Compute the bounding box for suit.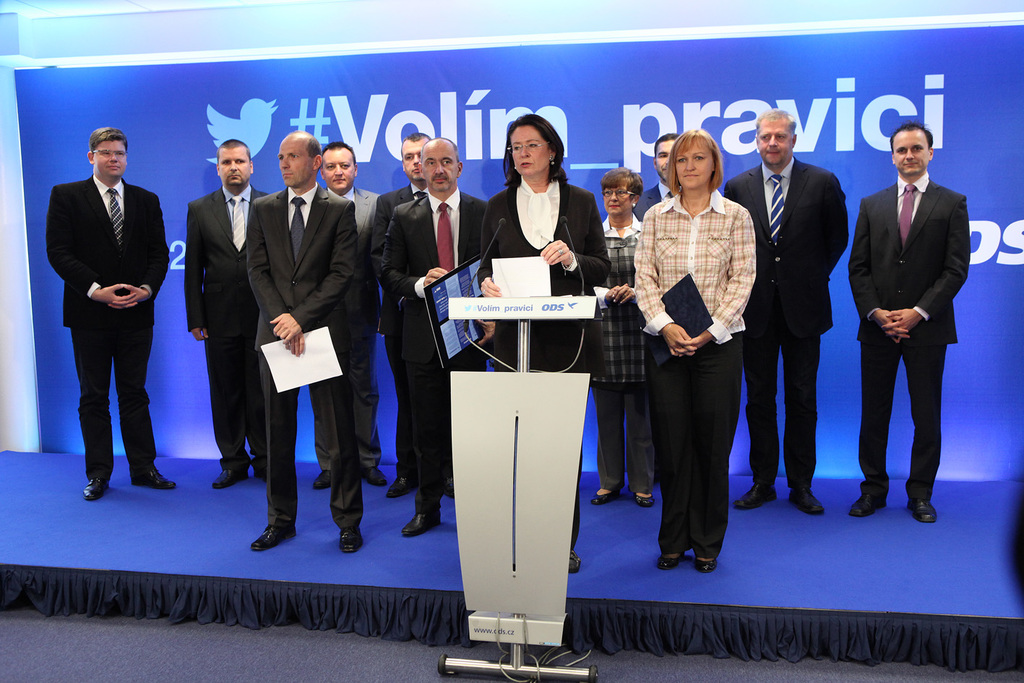
rect(726, 163, 851, 490).
